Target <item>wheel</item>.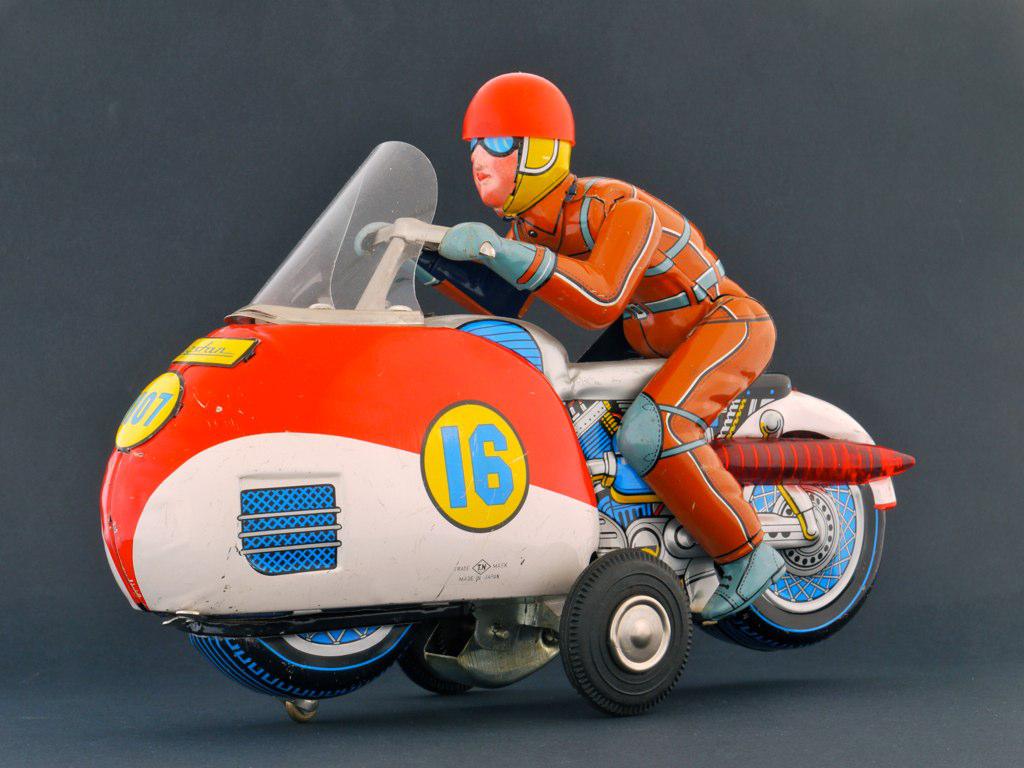
Target region: bbox=(193, 610, 411, 701).
